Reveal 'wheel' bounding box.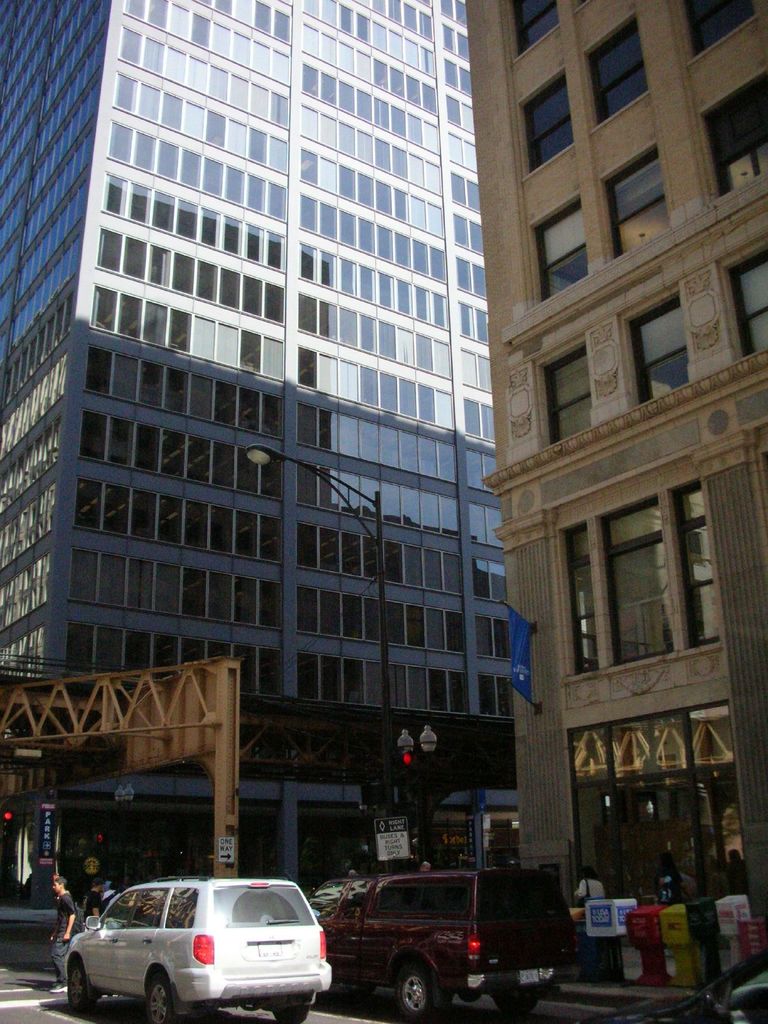
Revealed: {"left": 399, "top": 966, "right": 450, "bottom": 1023}.
